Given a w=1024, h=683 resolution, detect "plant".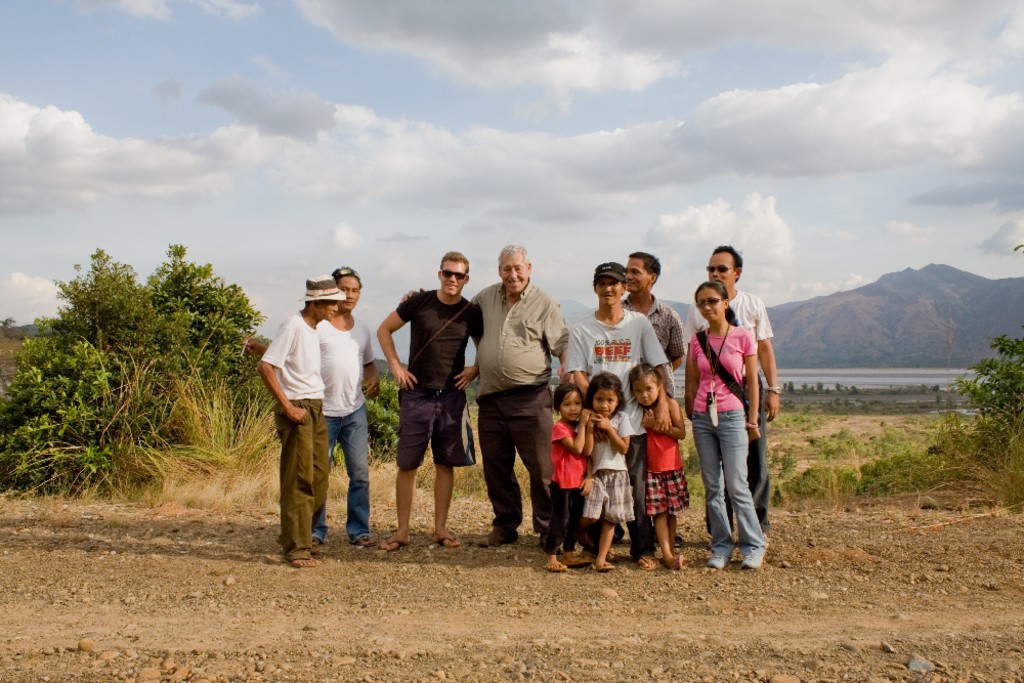
<region>132, 357, 293, 511</region>.
